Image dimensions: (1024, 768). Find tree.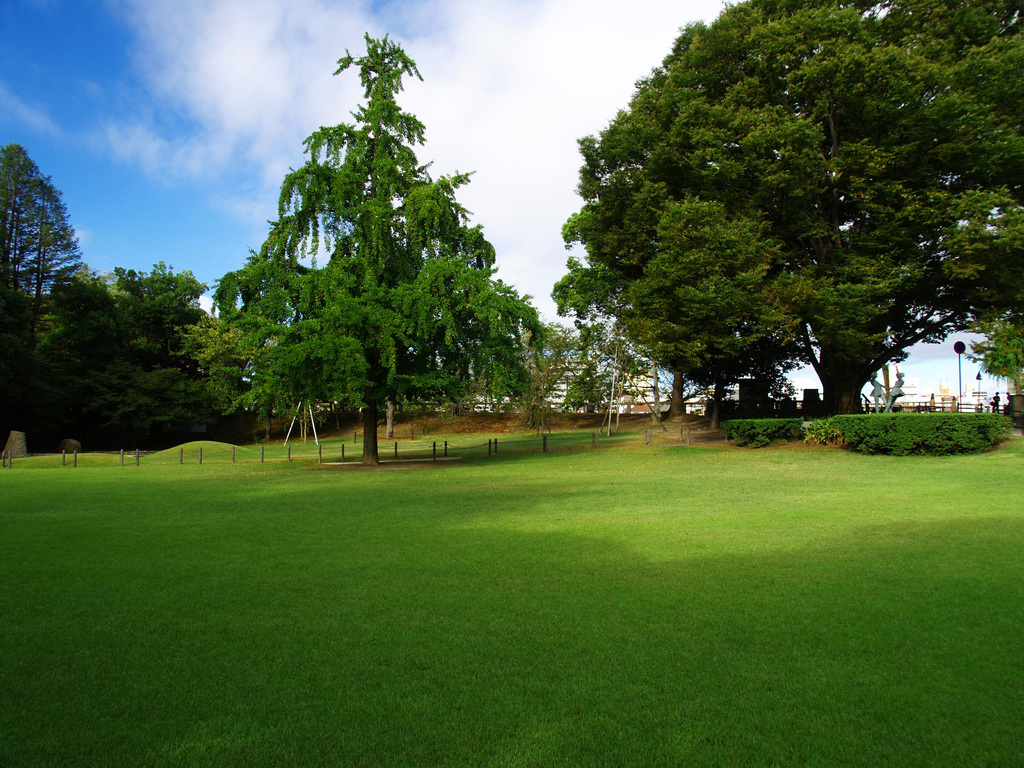
190 31 546 467.
